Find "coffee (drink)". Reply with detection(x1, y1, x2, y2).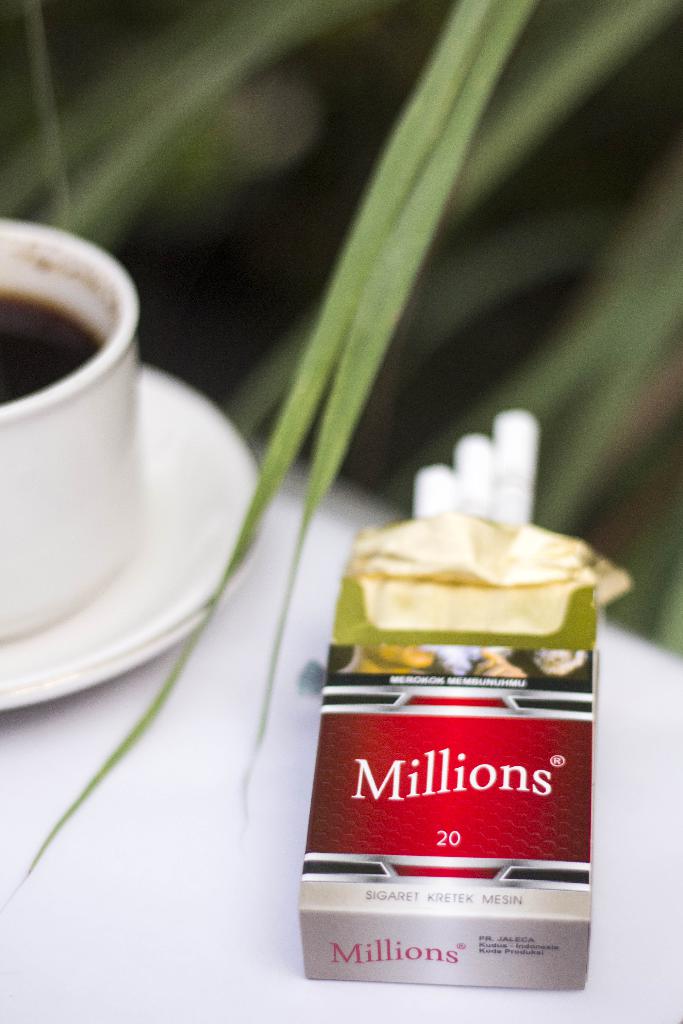
detection(3, 283, 108, 405).
